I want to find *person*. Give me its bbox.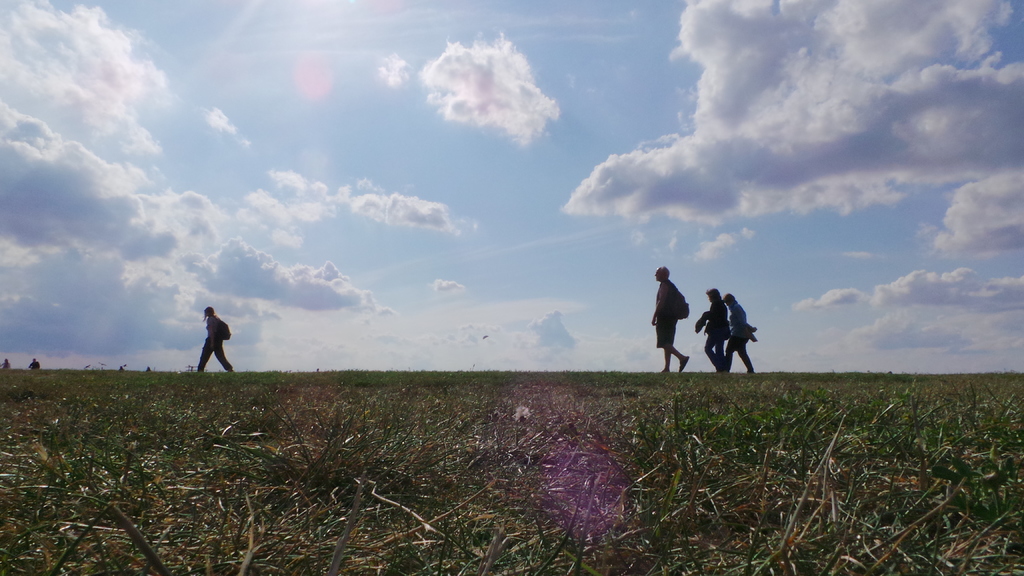
<box>651,267,692,371</box>.
